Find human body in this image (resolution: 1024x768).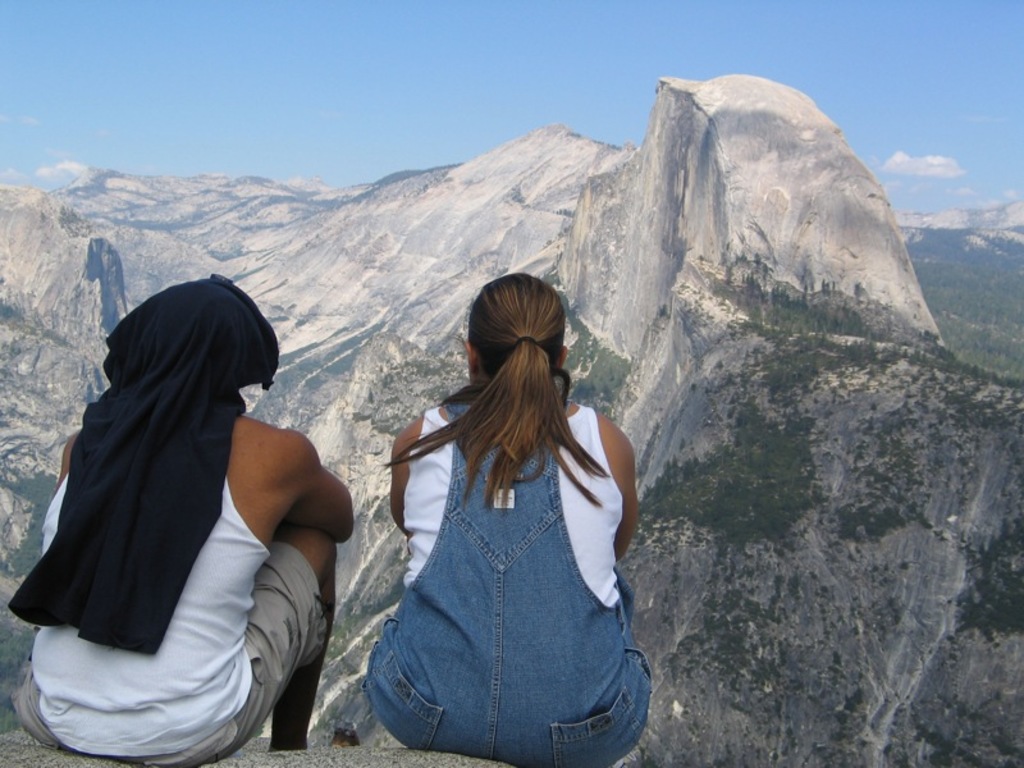
<box>343,275,655,767</box>.
